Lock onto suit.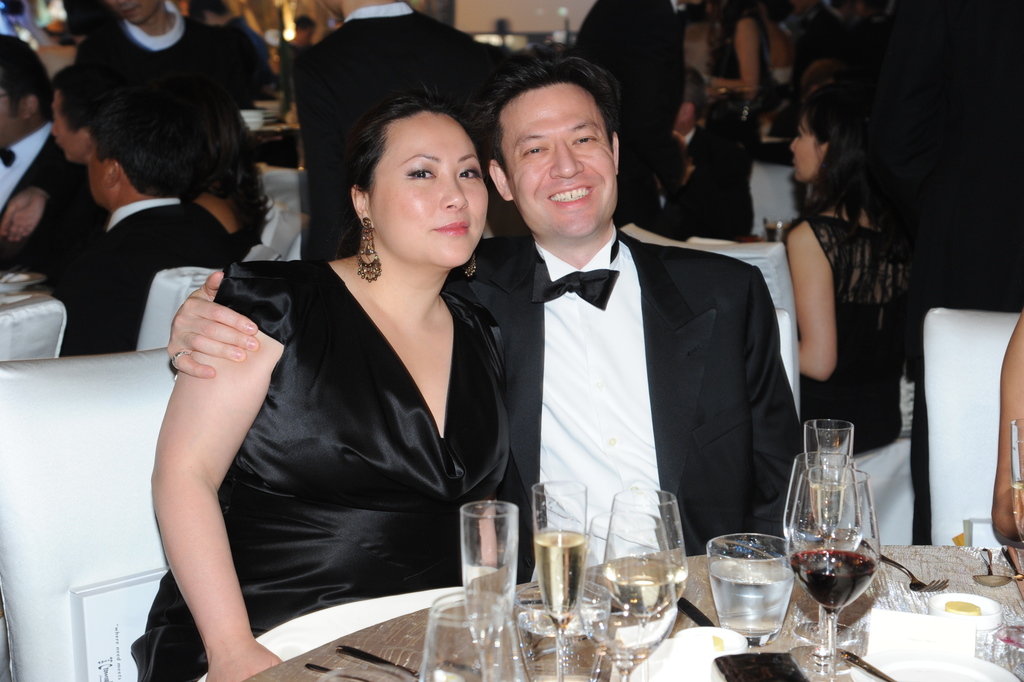
Locked: 287, 0, 513, 267.
